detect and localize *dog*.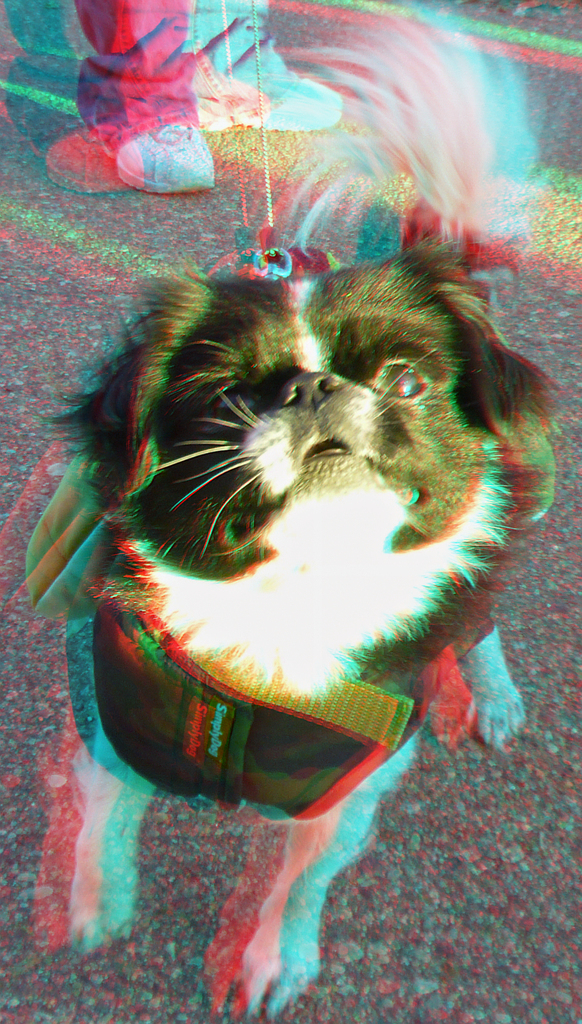
Localized at {"left": 13, "top": 0, "right": 566, "bottom": 1023}.
